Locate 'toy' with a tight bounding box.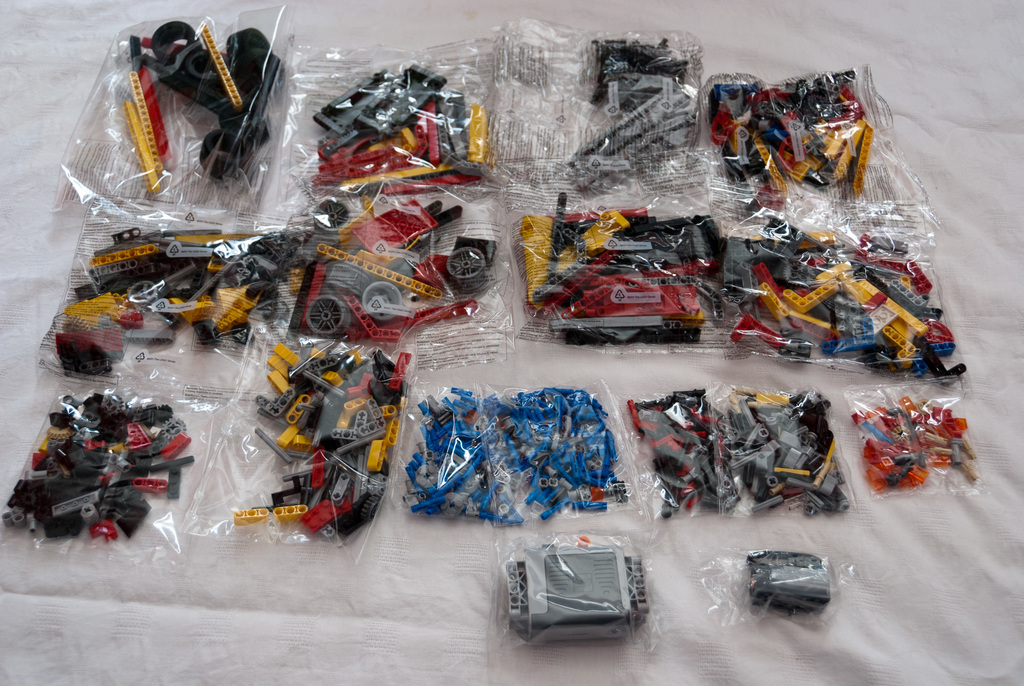
<bbox>291, 198, 487, 344</bbox>.
